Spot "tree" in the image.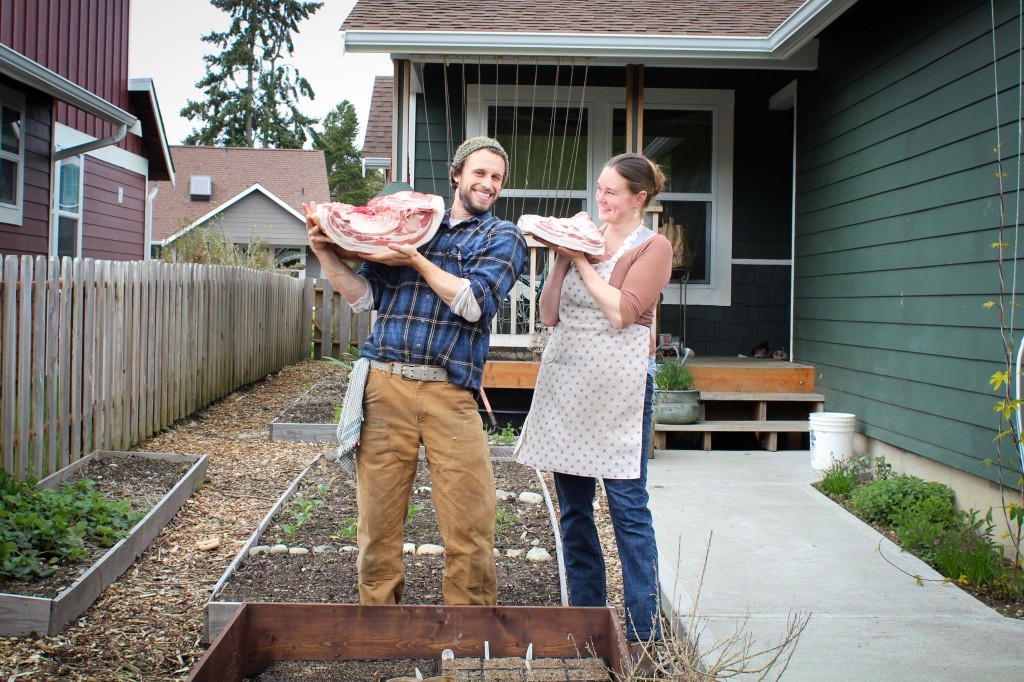
"tree" found at (x1=312, y1=88, x2=381, y2=258).
